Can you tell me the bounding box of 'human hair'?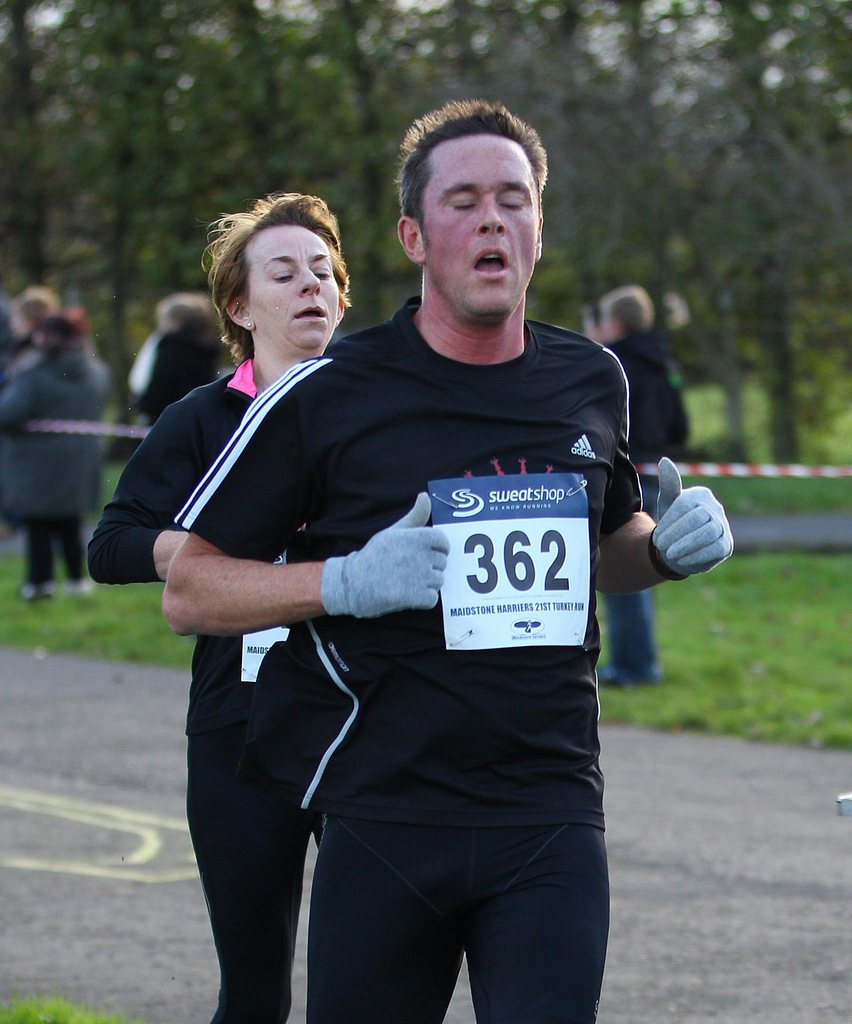
Rect(161, 300, 212, 329).
